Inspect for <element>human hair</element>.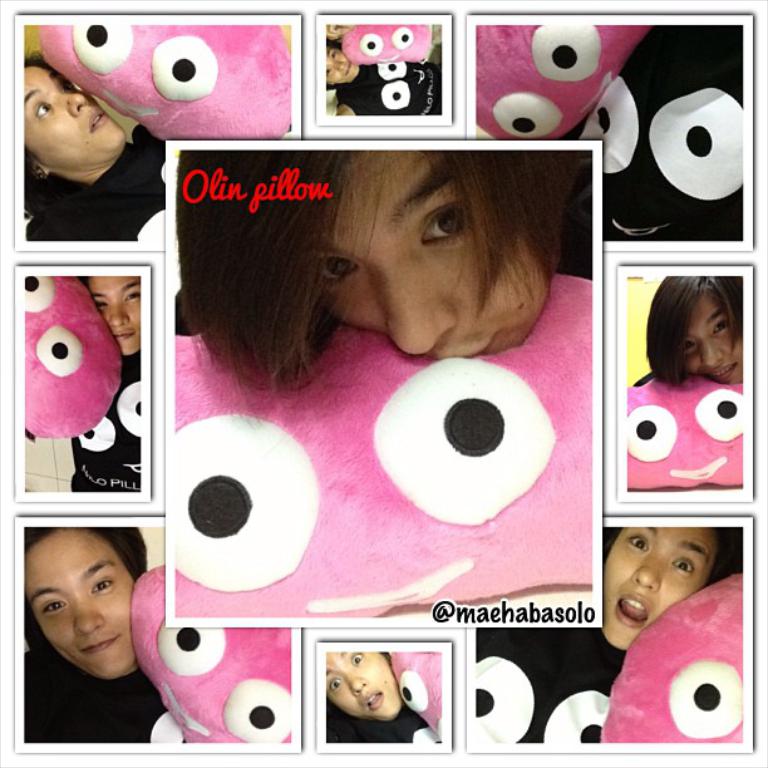
Inspection: bbox=(604, 523, 744, 586).
